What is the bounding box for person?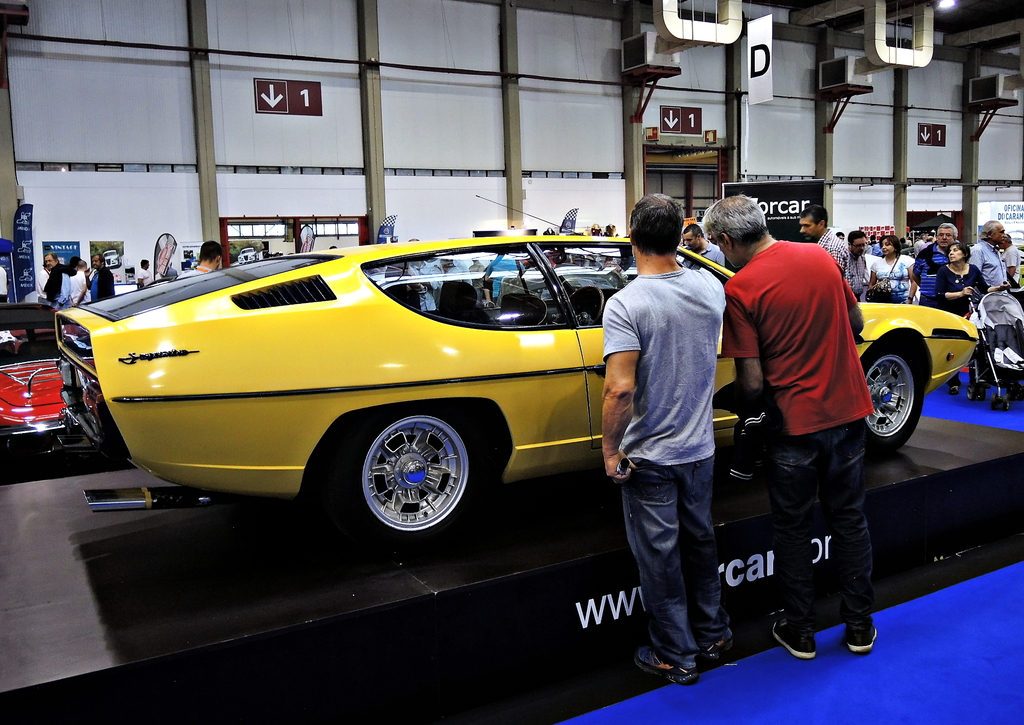
bbox(603, 193, 728, 686).
